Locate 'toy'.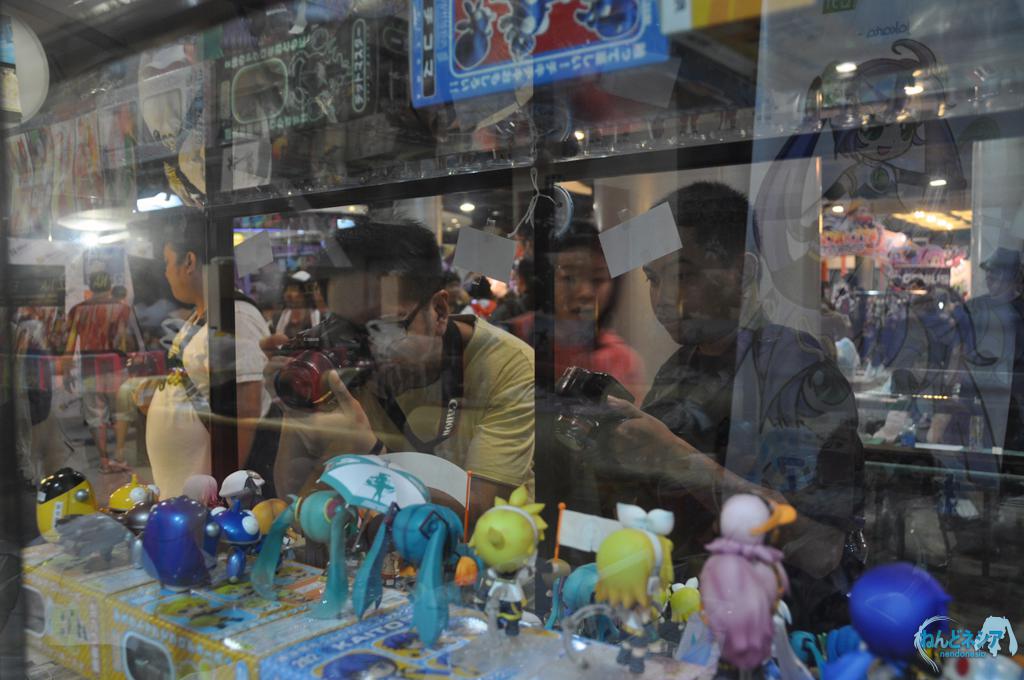
Bounding box: BBox(140, 490, 211, 597).
